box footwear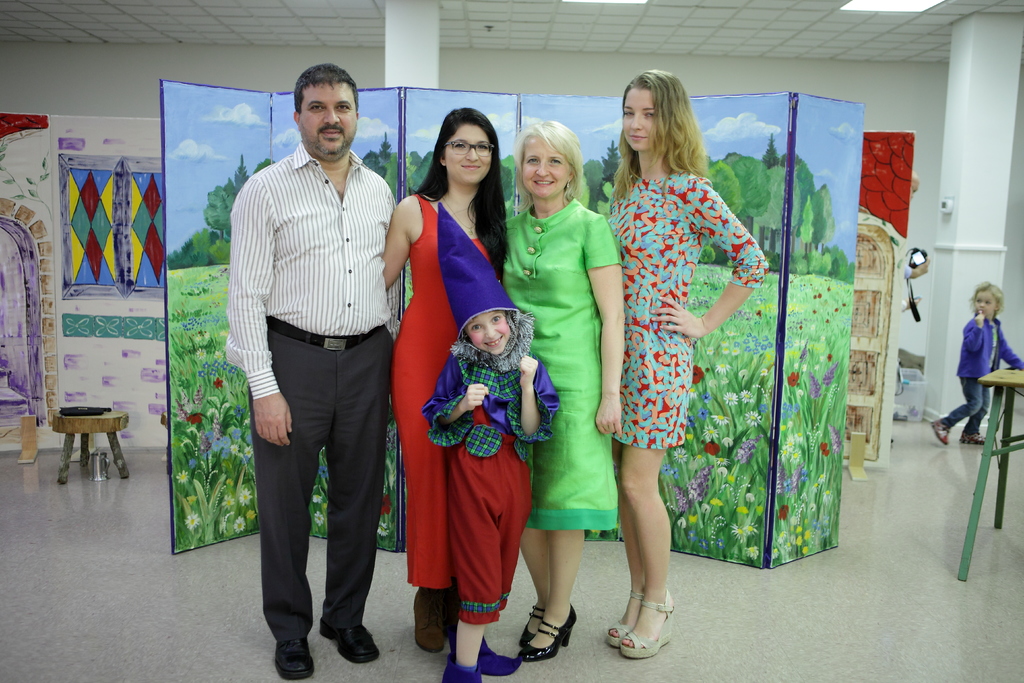
box(454, 627, 528, 677)
